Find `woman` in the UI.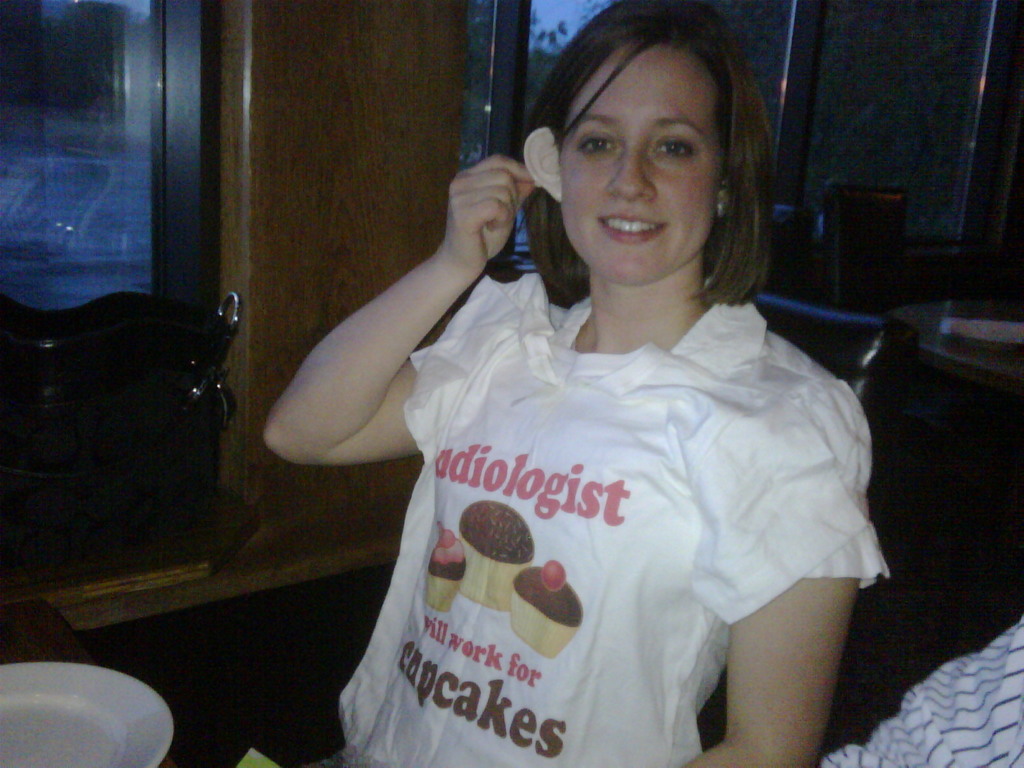
UI element at crop(251, 0, 889, 767).
